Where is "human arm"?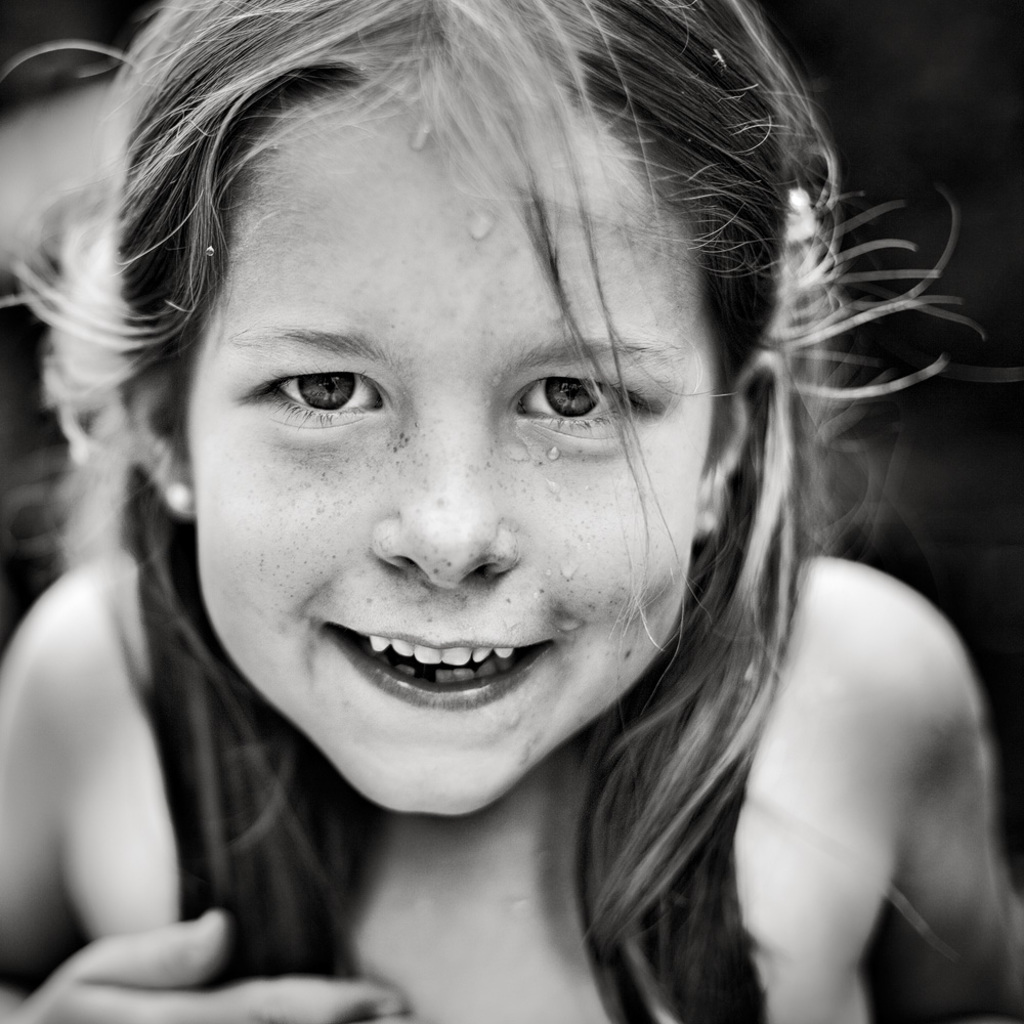
crop(888, 611, 1023, 1023).
